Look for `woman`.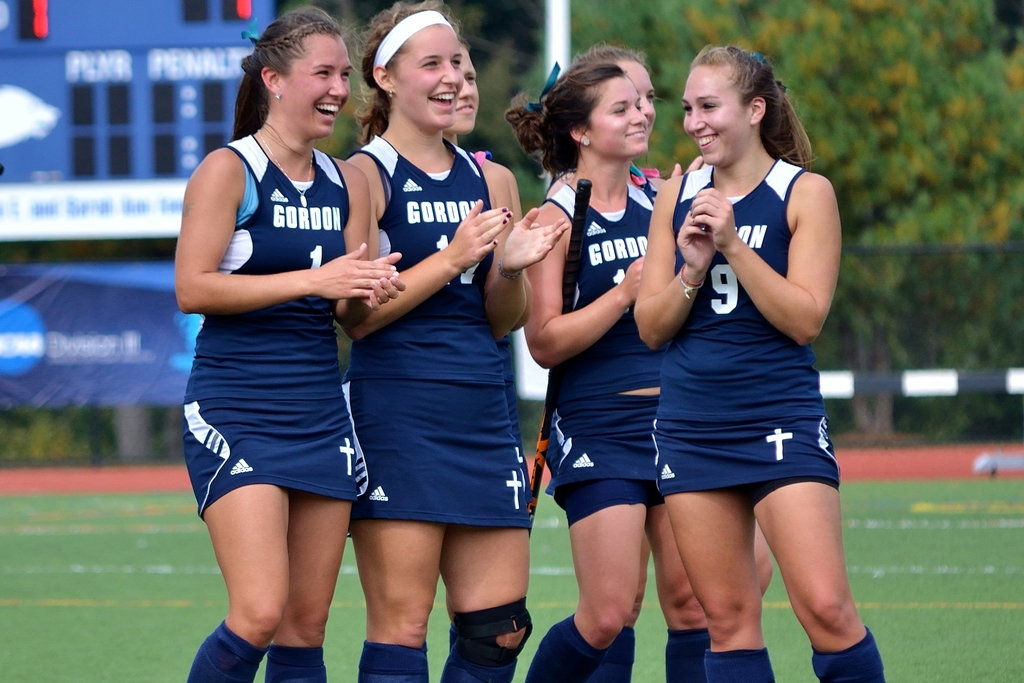
Found: (left=502, top=60, right=712, bottom=682).
